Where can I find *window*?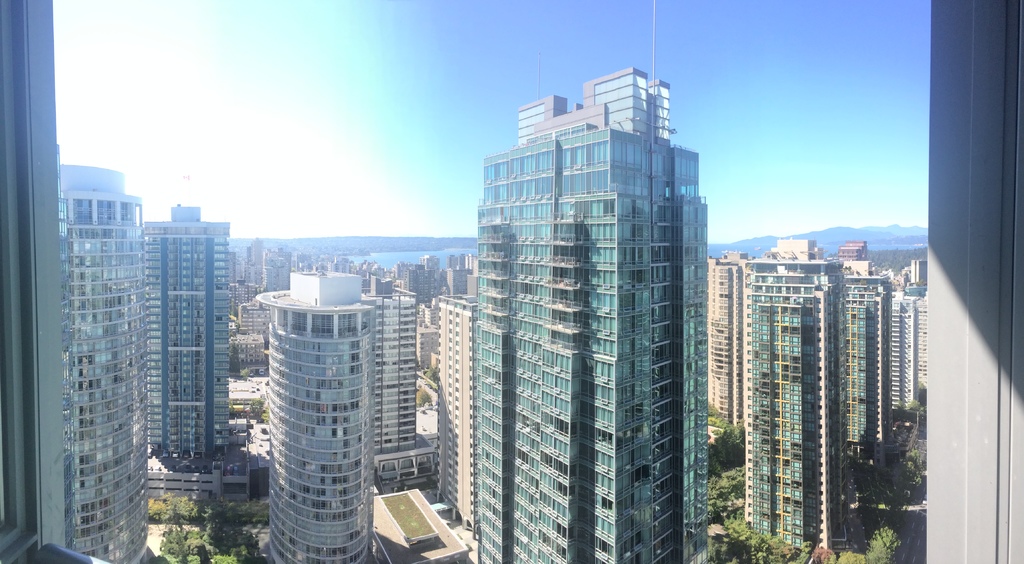
You can find it at box(449, 435, 452, 441).
